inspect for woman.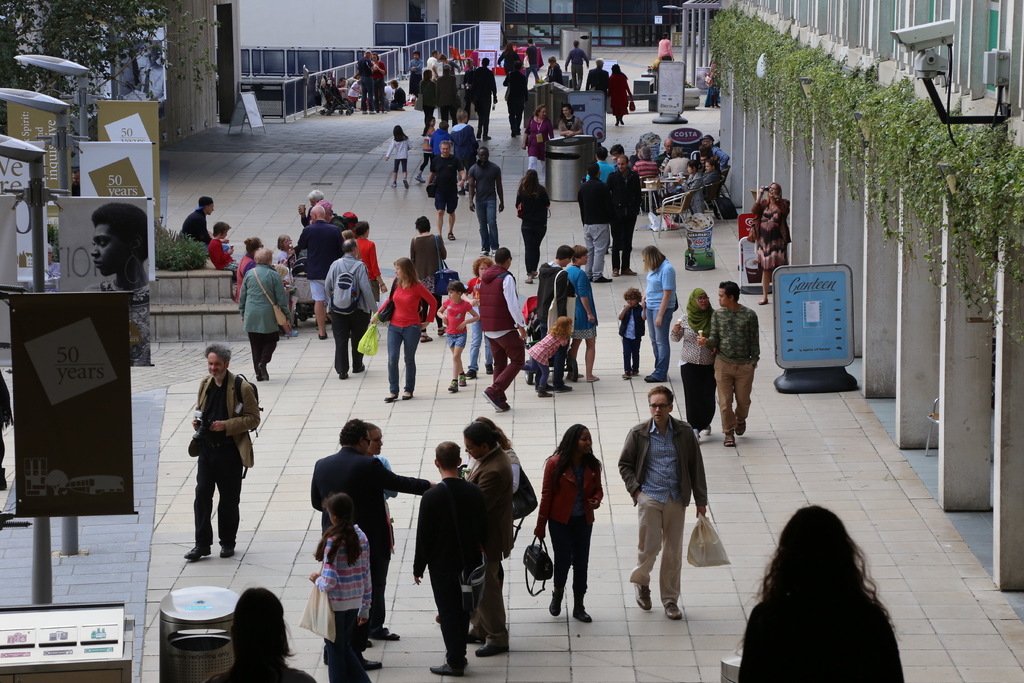
Inspection: 540 425 611 637.
